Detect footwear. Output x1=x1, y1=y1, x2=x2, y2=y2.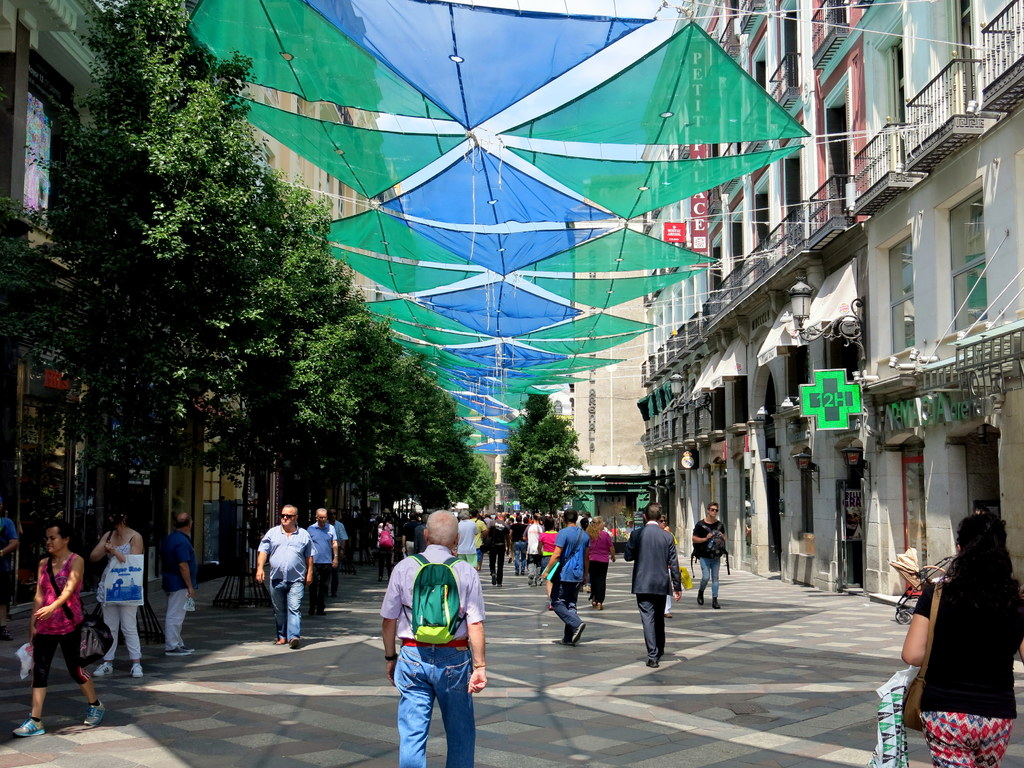
x1=81, y1=700, x2=102, y2=726.
